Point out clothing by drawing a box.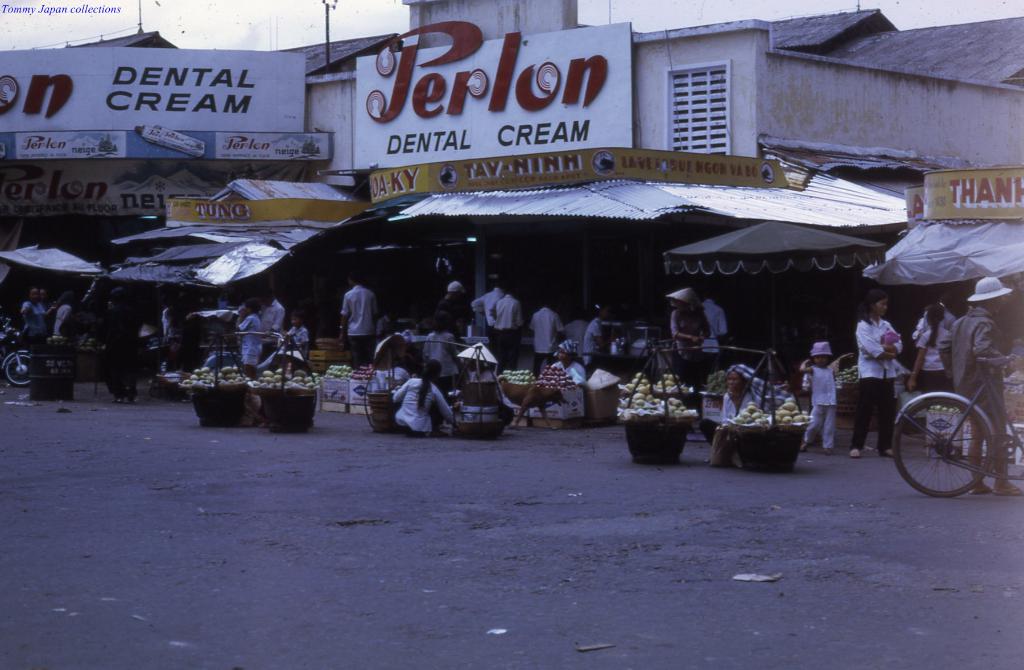
[left=333, top=275, right=385, bottom=361].
